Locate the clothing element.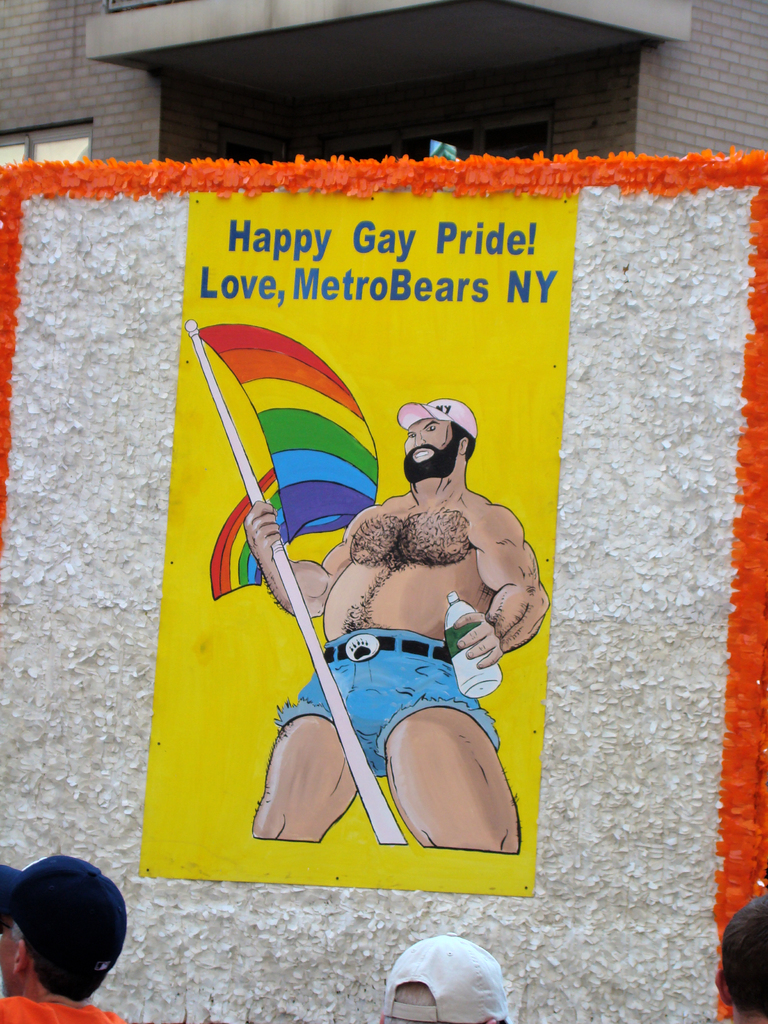
Element bbox: <bbox>0, 996, 129, 1023</bbox>.
